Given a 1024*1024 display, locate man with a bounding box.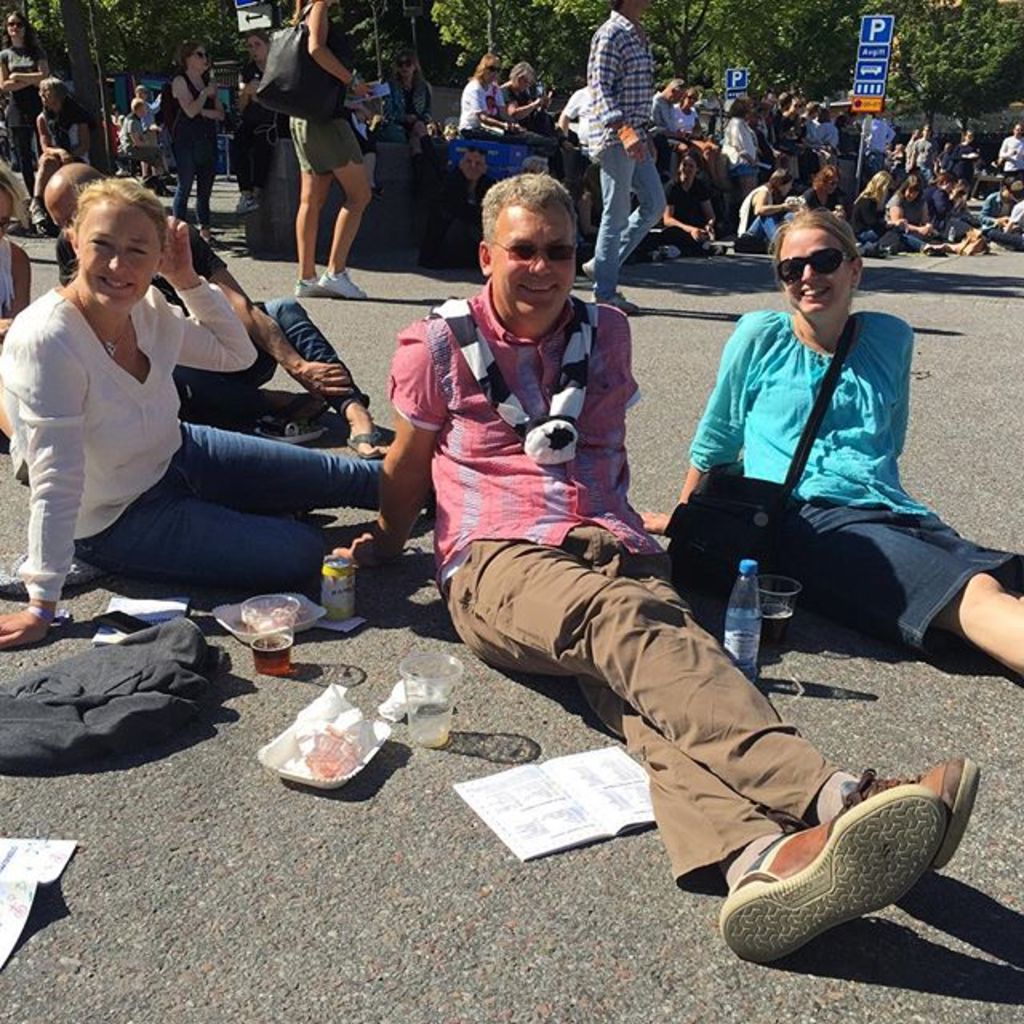
Located: 581 0 664 315.
